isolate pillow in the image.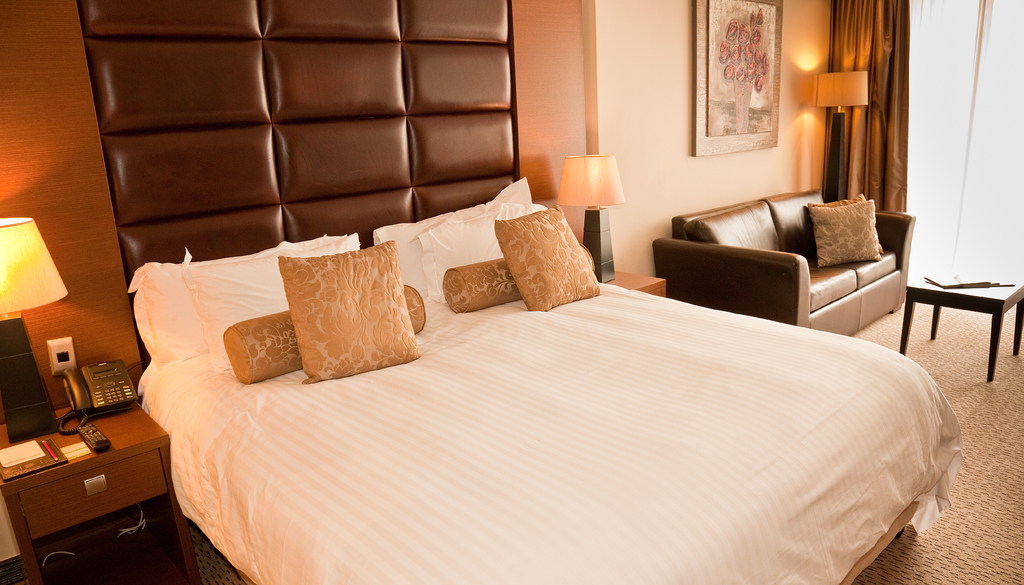
Isolated region: box(164, 229, 349, 370).
